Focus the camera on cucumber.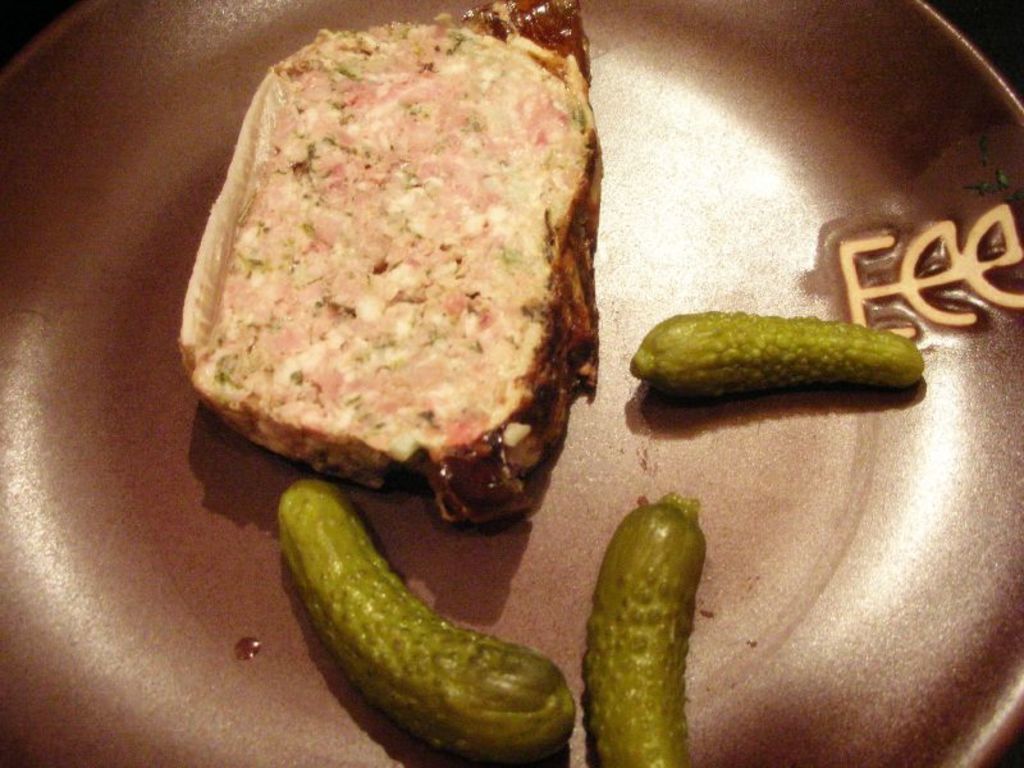
Focus region: box(582, 486, 705, 767).
